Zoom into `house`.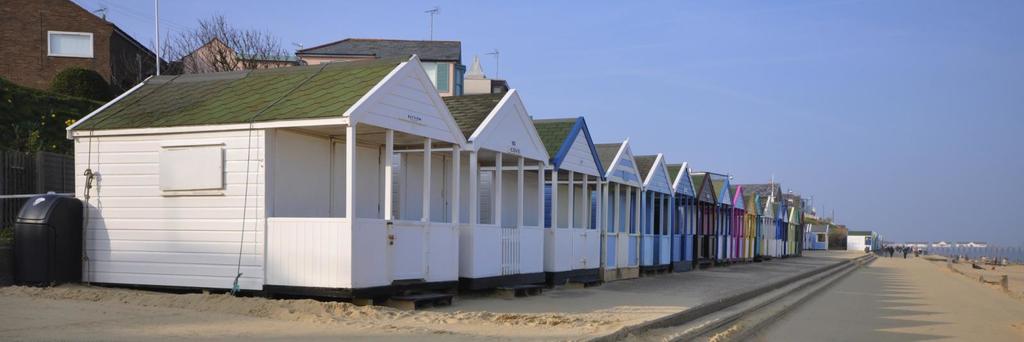
Zoom target: bbox=[0, 0, 168, 96].
